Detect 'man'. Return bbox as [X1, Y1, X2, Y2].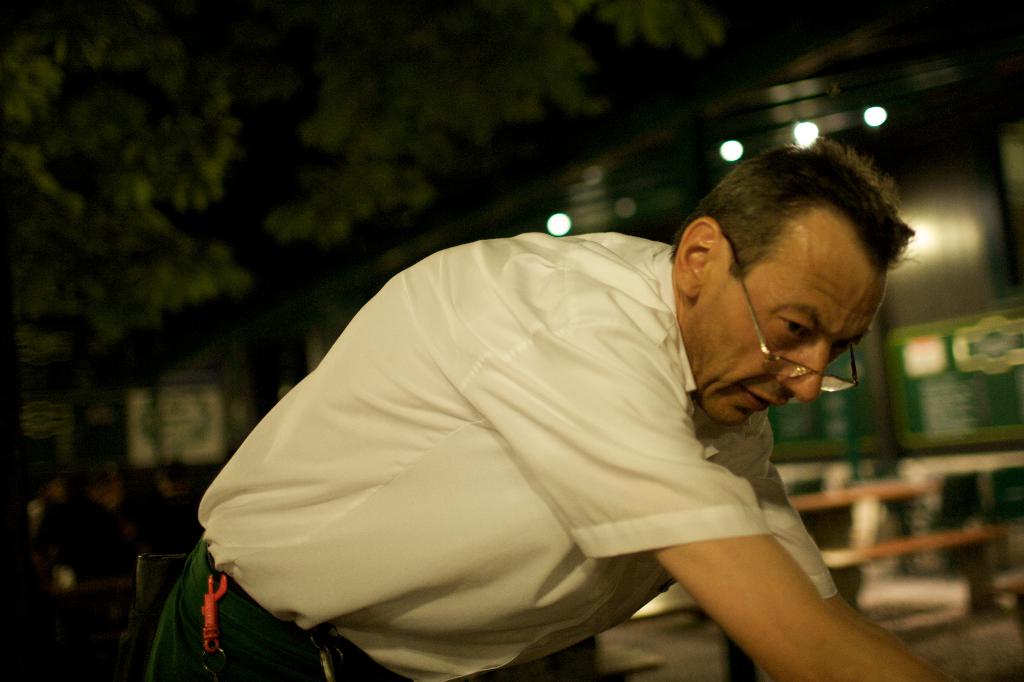
[148, 131, 977, 681].
